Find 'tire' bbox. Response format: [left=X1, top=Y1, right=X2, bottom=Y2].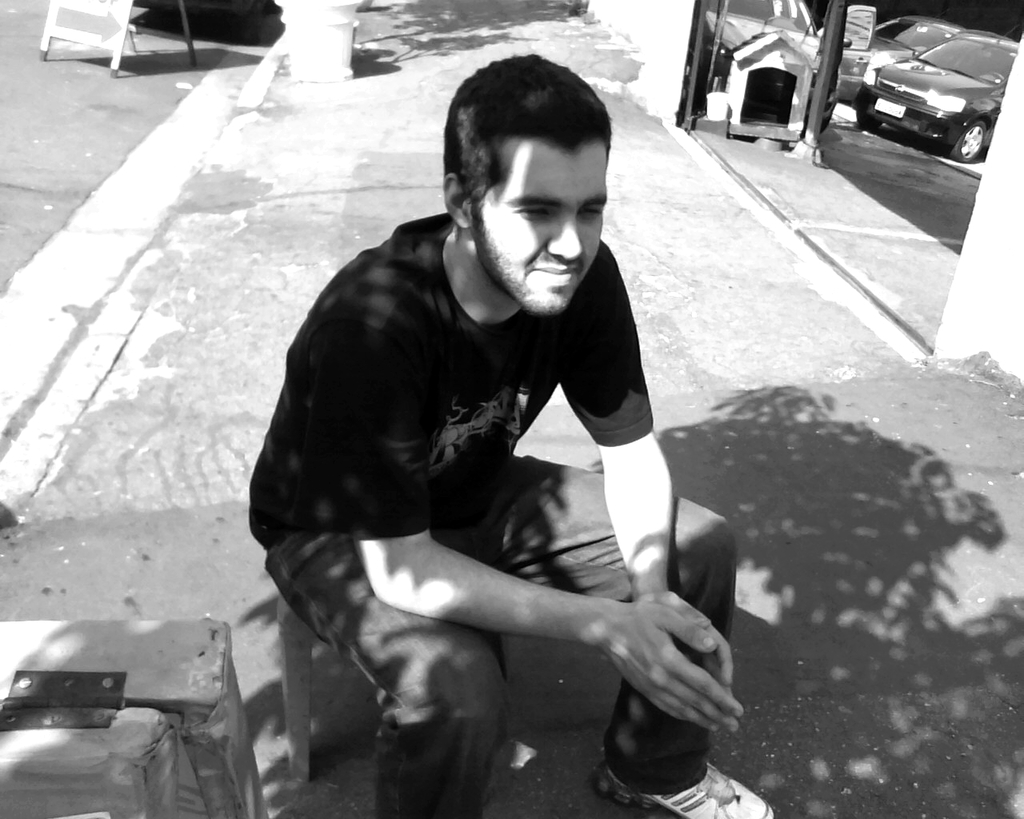
[left=853, top=89, right=882, bottom=134].
